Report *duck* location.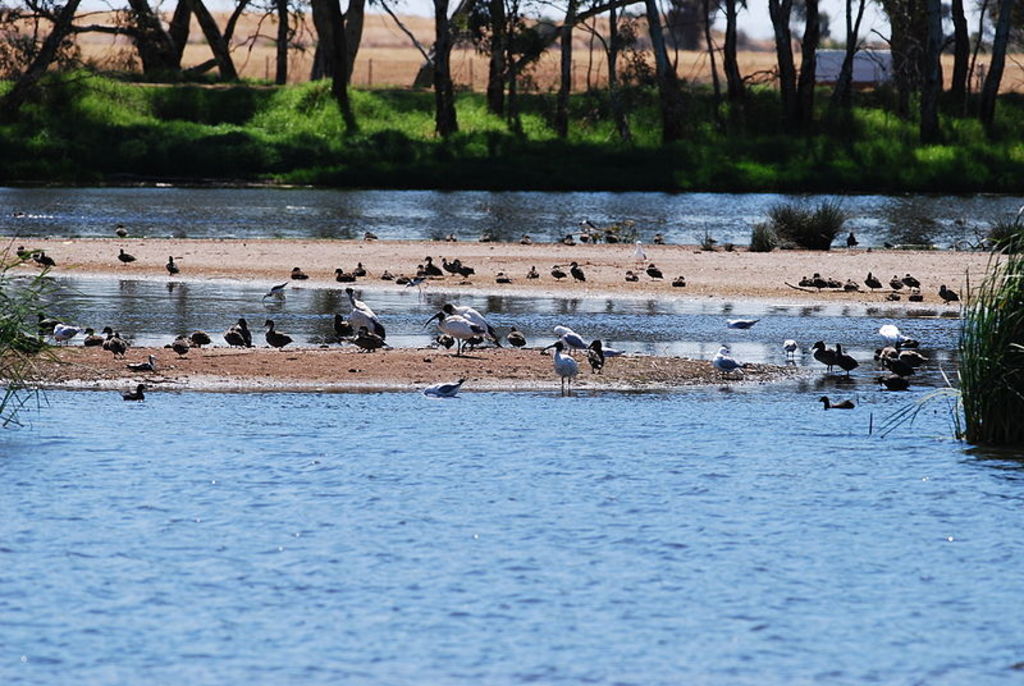
Report: [442, 255, 465, 285].
